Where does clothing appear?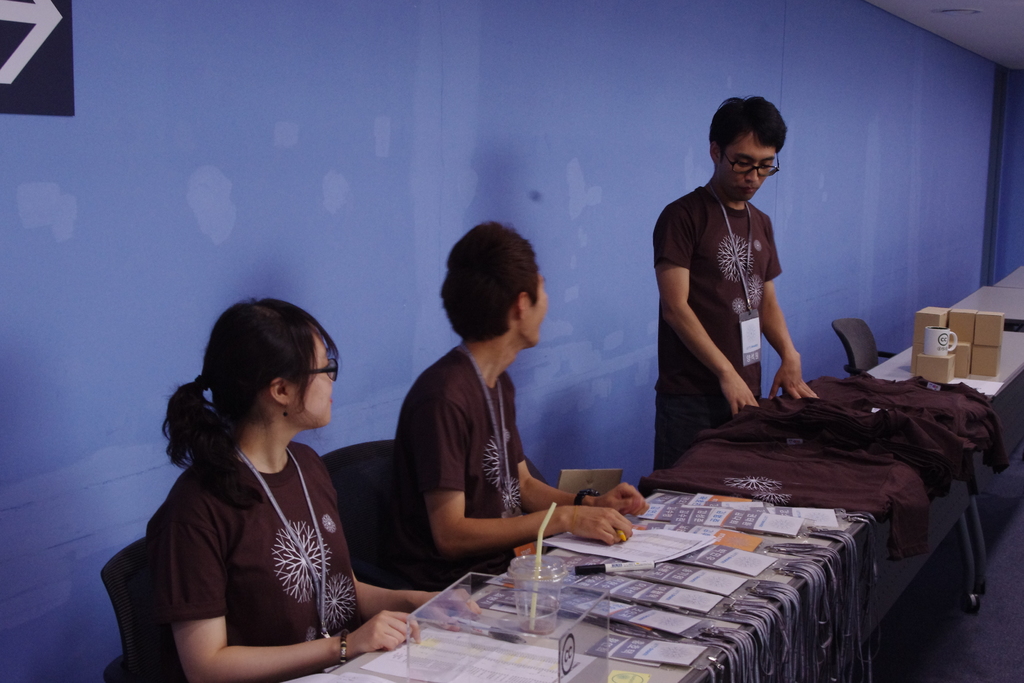
Appears at 655, 182, 787, 472.
